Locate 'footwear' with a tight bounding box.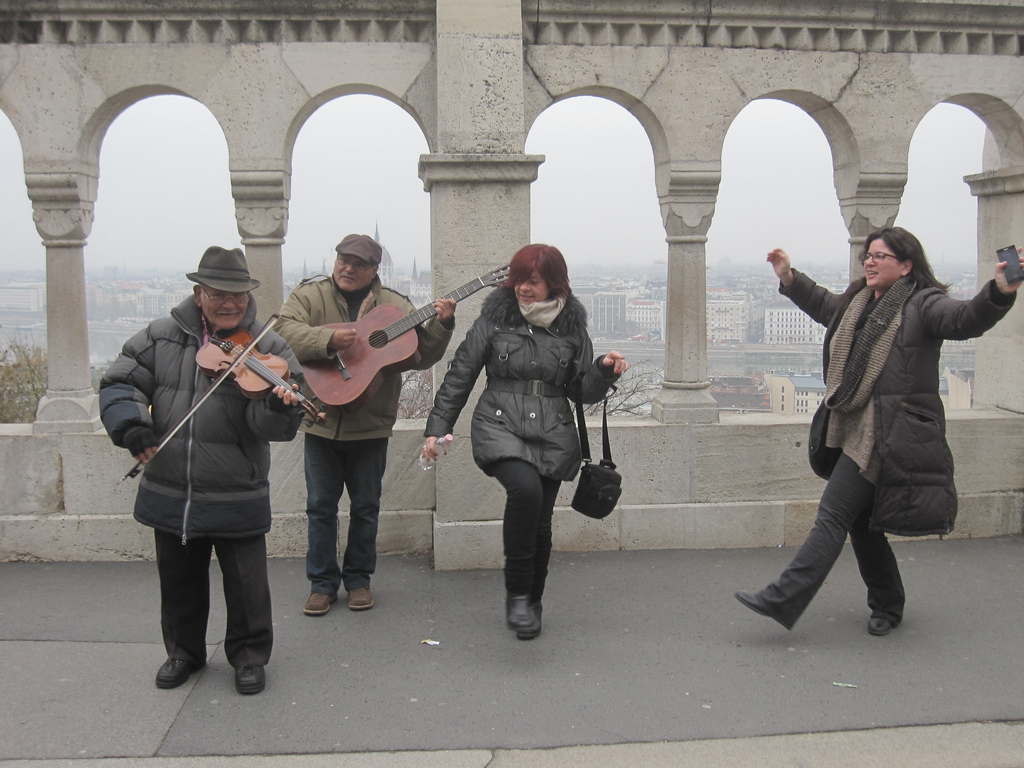
rect(507, 587, 536, 630).
